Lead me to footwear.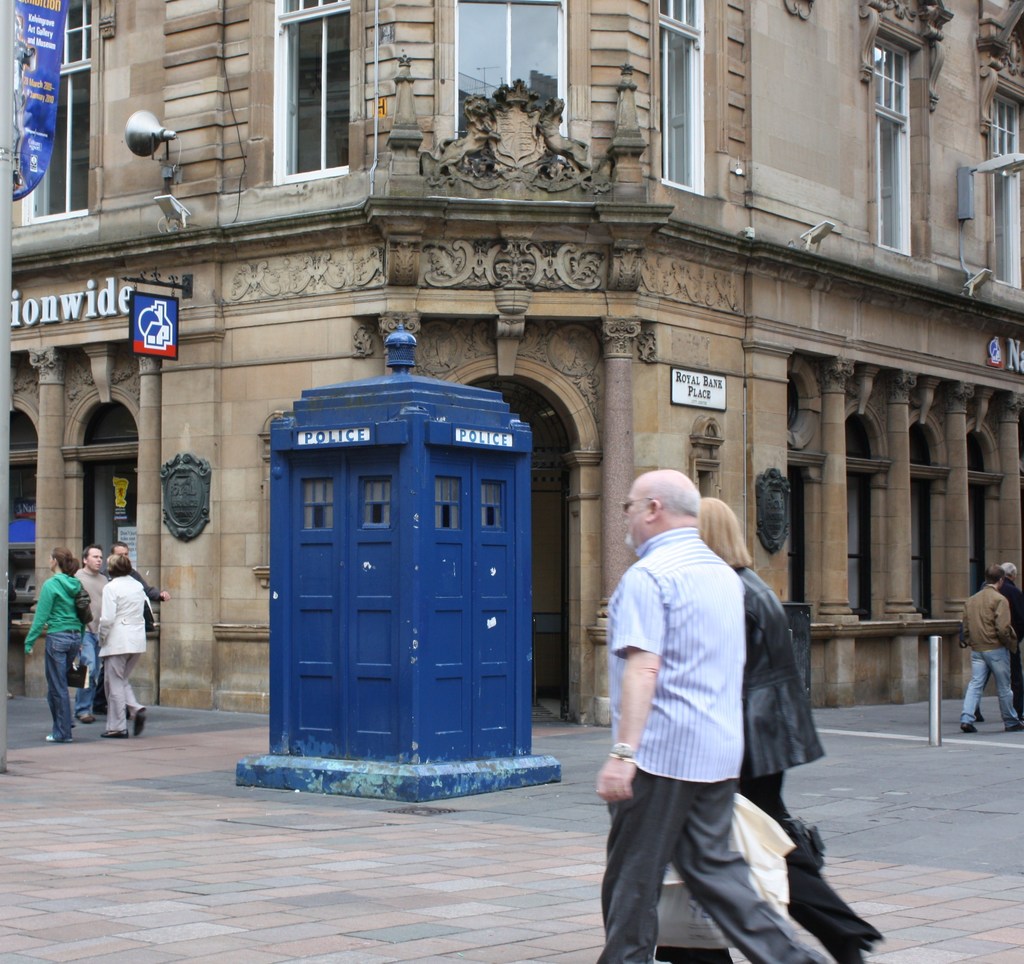
Lead to (x1=1007, y1=721, x2=1023, y2=729).
